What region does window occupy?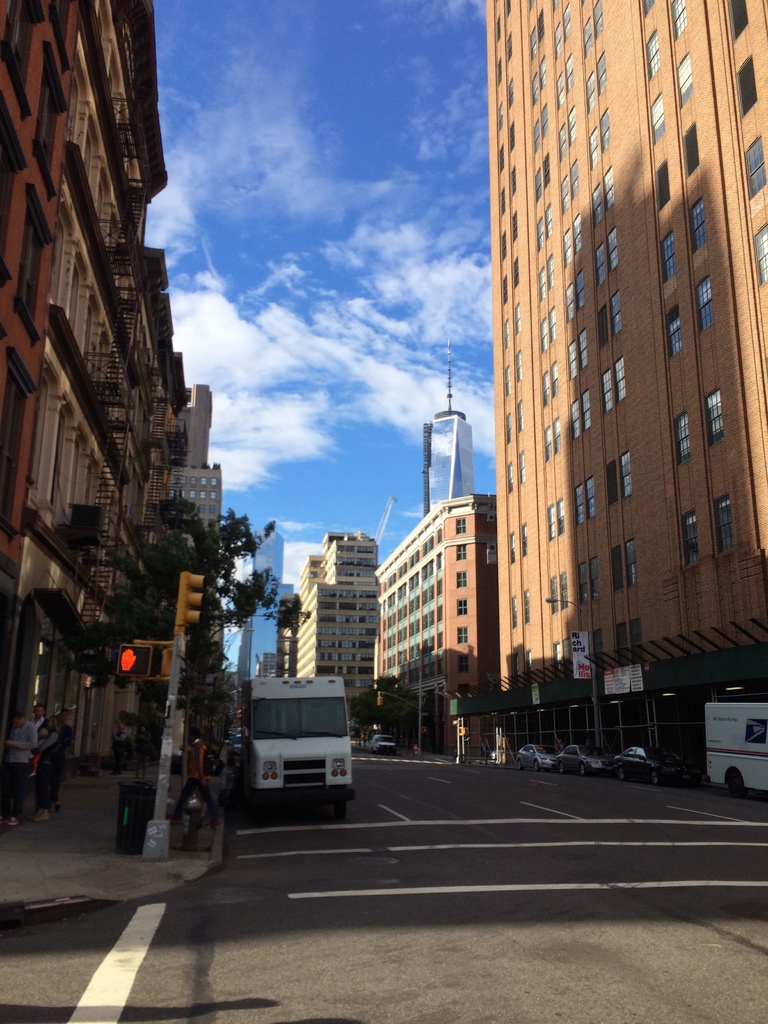
(x1=519, y1=590, x2=530, y2=621).
